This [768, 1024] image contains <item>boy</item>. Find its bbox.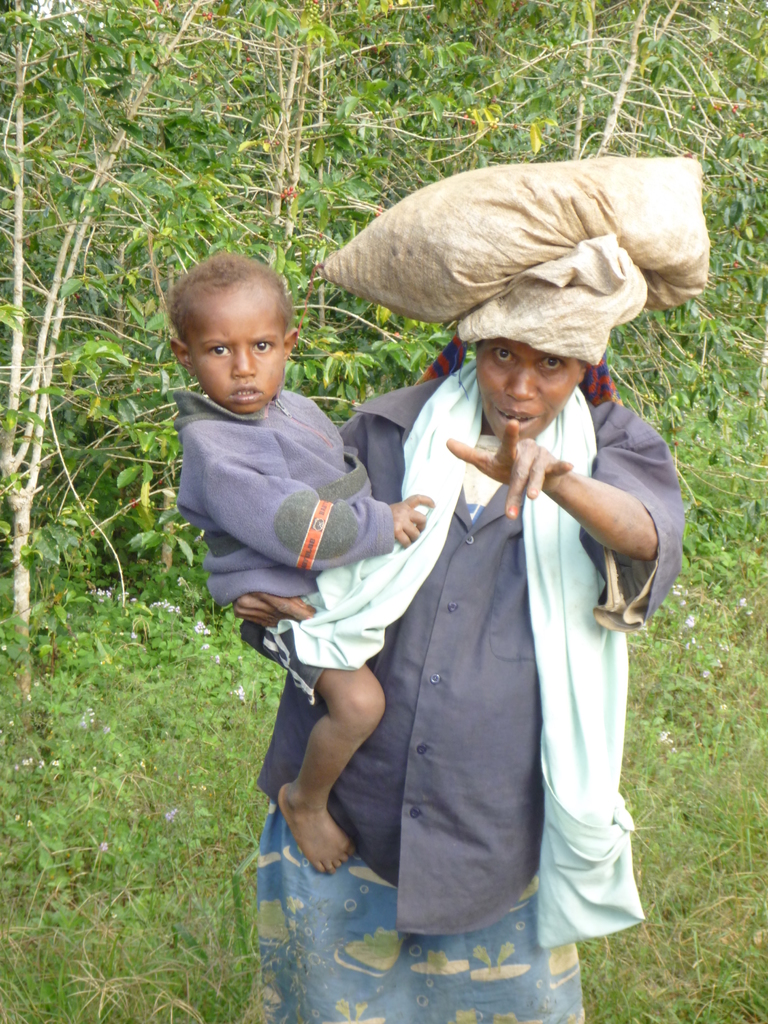
box=[169, 245, 437, 874].
